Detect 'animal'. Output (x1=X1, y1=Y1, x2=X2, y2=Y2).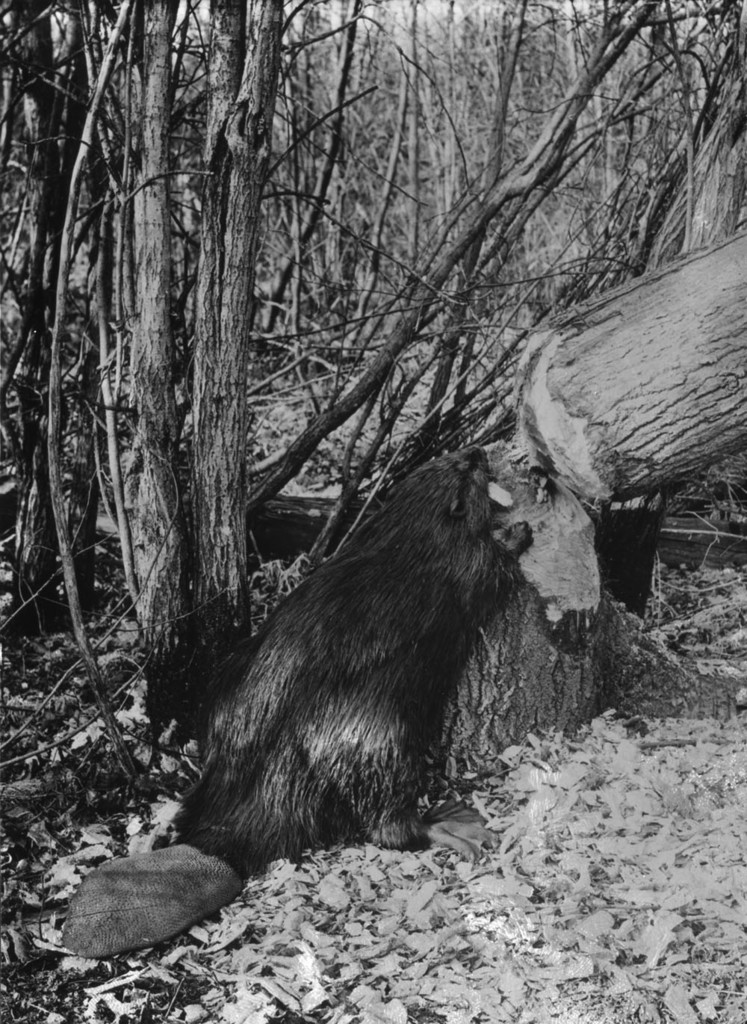
(x1=164, y1=445, x2=534, y2=856).
